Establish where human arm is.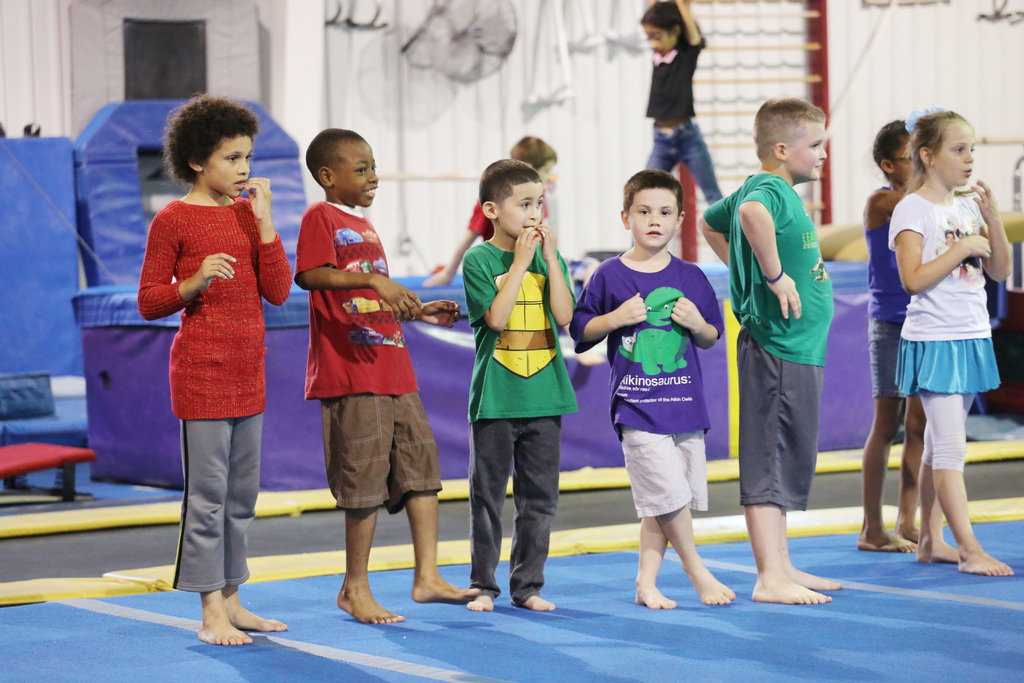
Established at bbox=(136, 216, 236, 321).
